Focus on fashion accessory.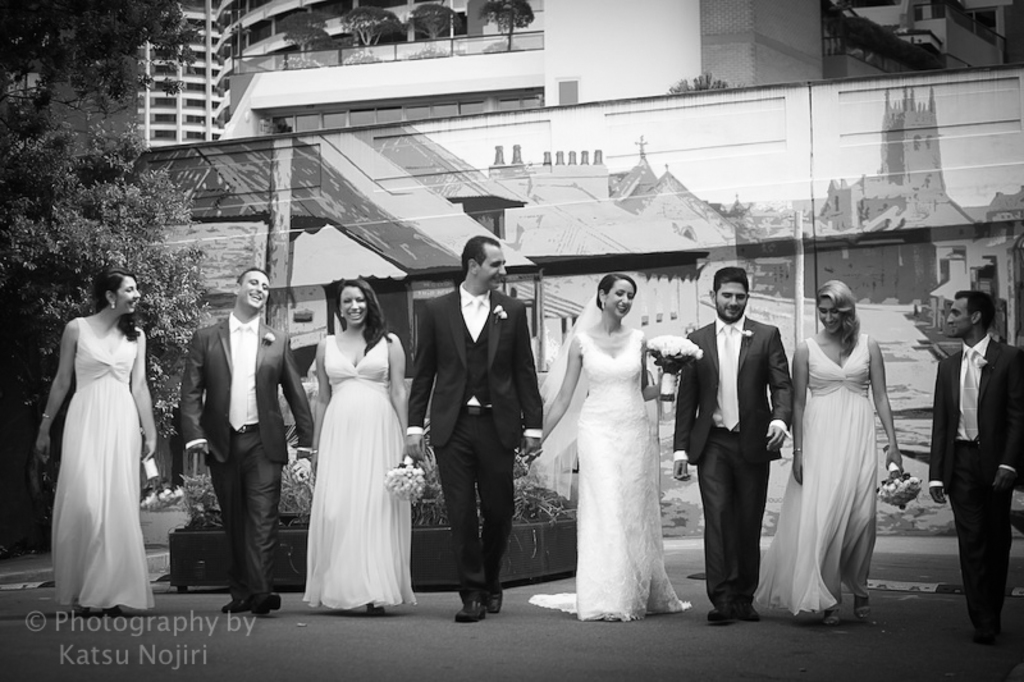
Focused at box(220, 604, 250, 615).
